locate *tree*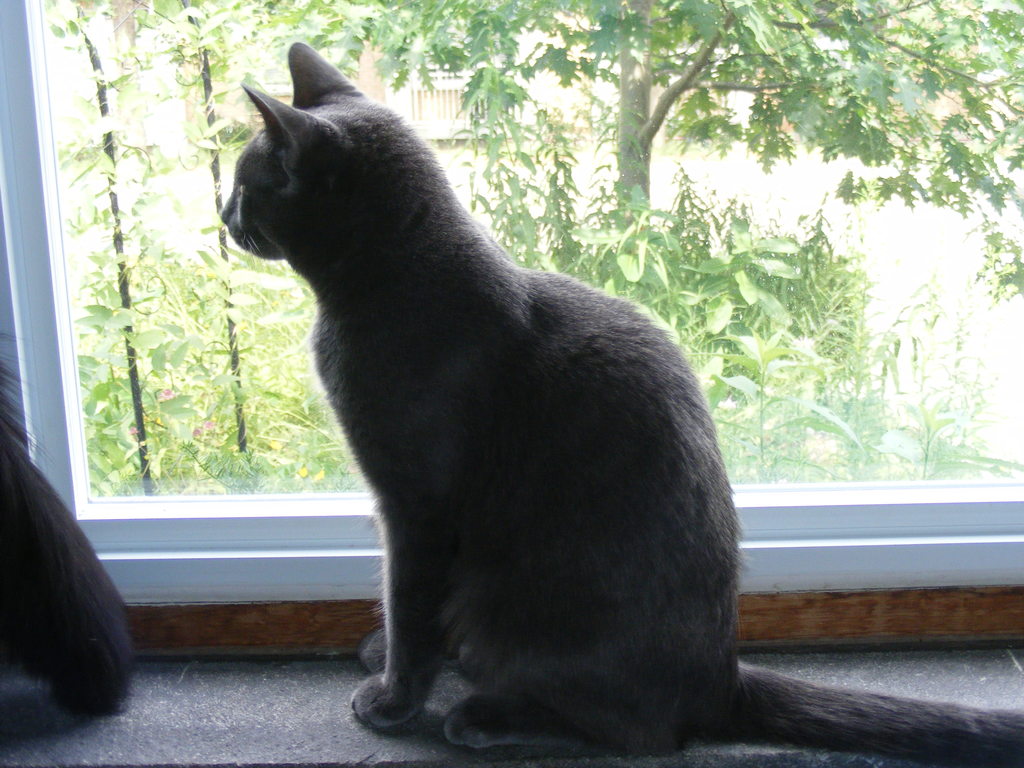
51 0 1021 473
